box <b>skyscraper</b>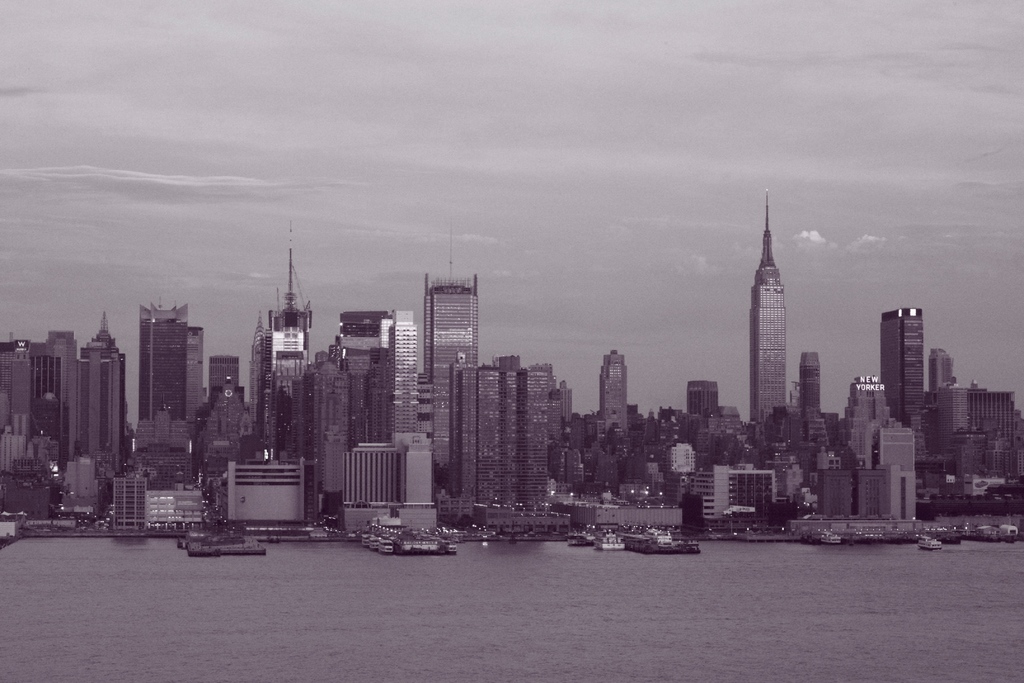
(left=803, top=352, right=826, bottom=432)
